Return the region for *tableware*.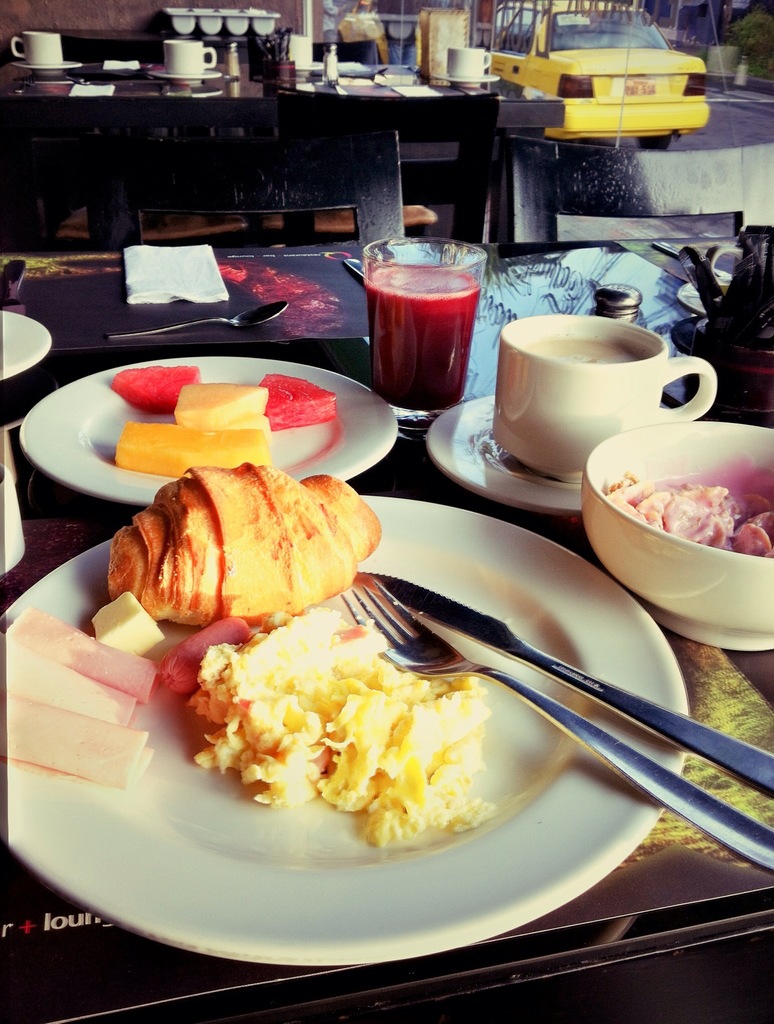
pyautogui.locateOnScreen(671, 310, 769, 416).
